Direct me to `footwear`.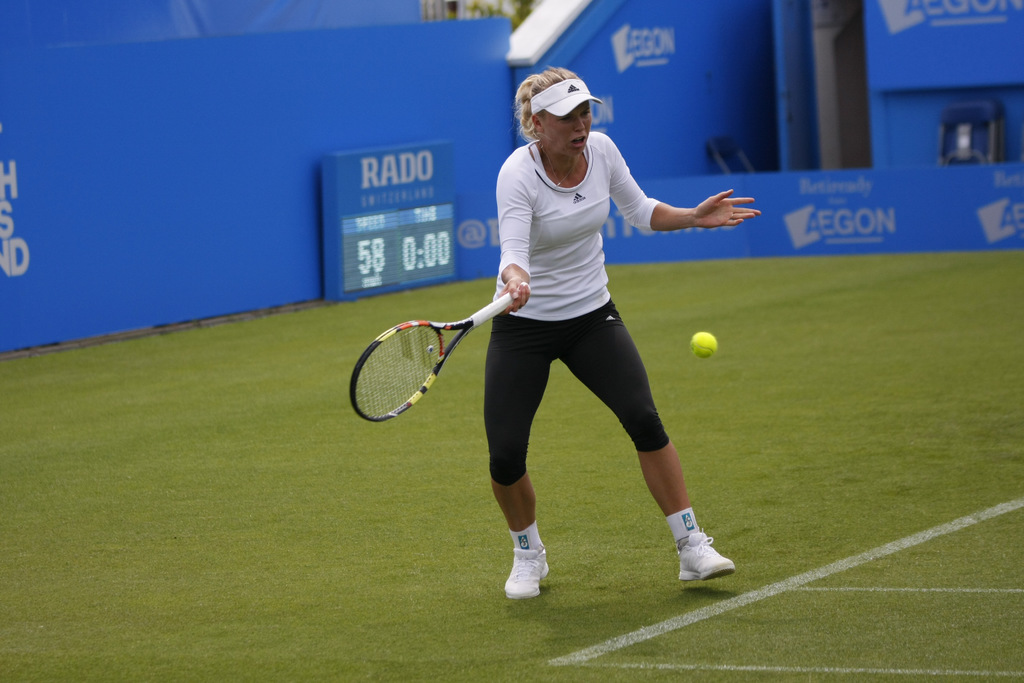
Direction: BBox(500, 527, 559, 602).
